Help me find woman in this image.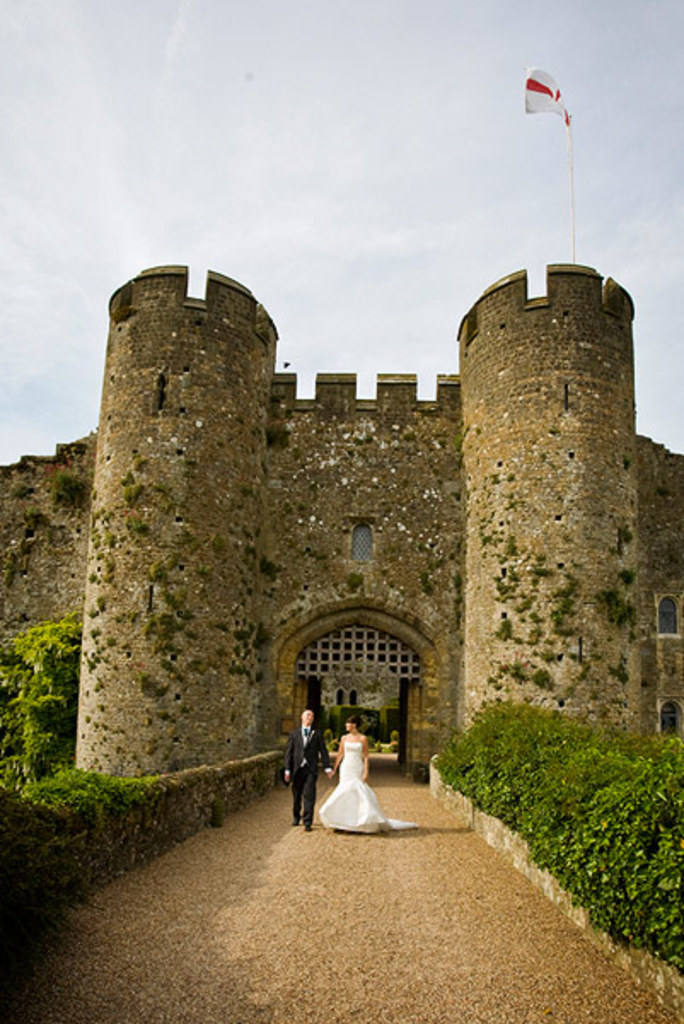
Found it: bbox=(324, 713, 406, 838).
